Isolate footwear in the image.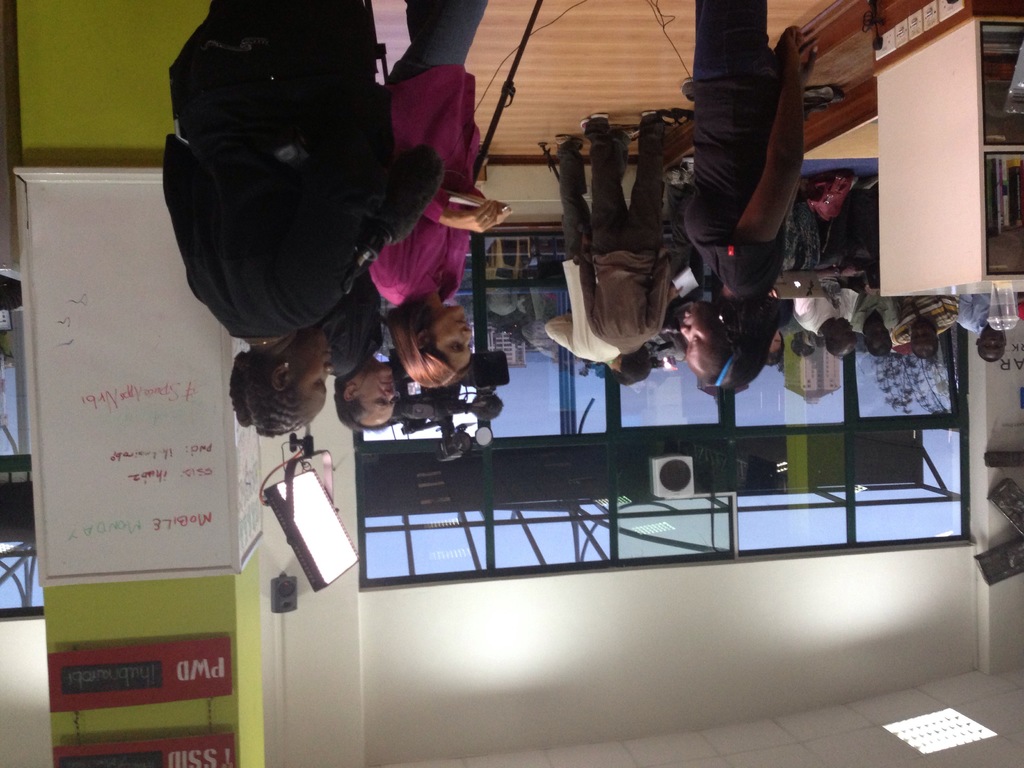
Isolated region: (632, 107, 669, 136).
